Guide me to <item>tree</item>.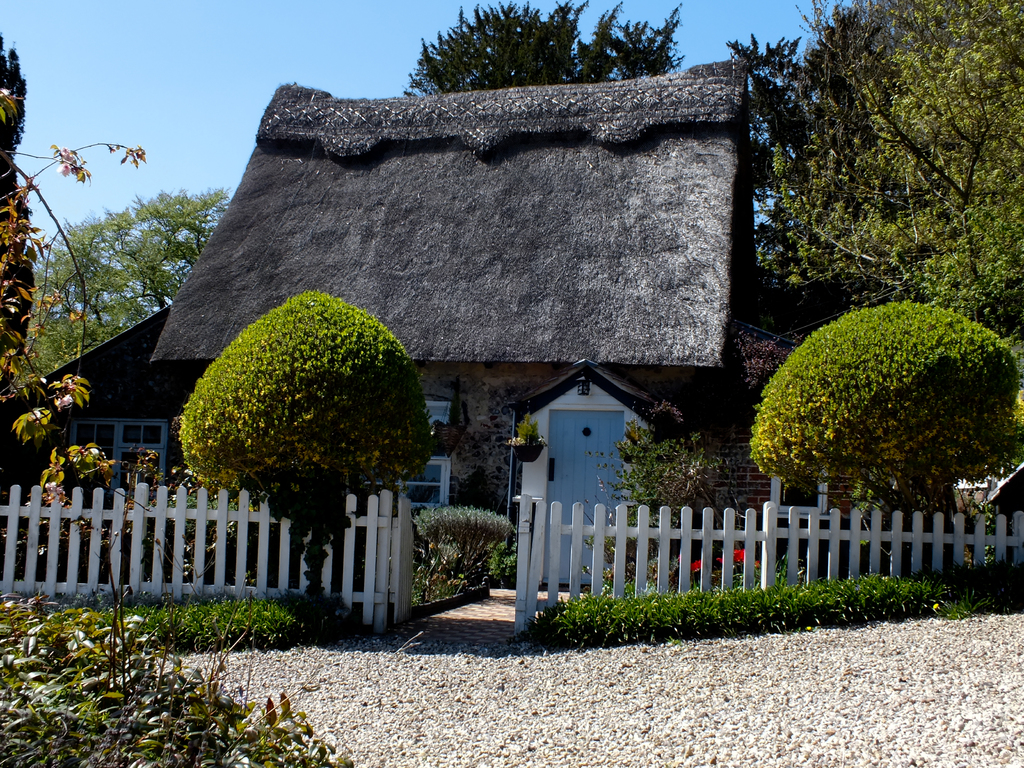
Guidance: (left=0, top=47, right=141, bottom=431).
